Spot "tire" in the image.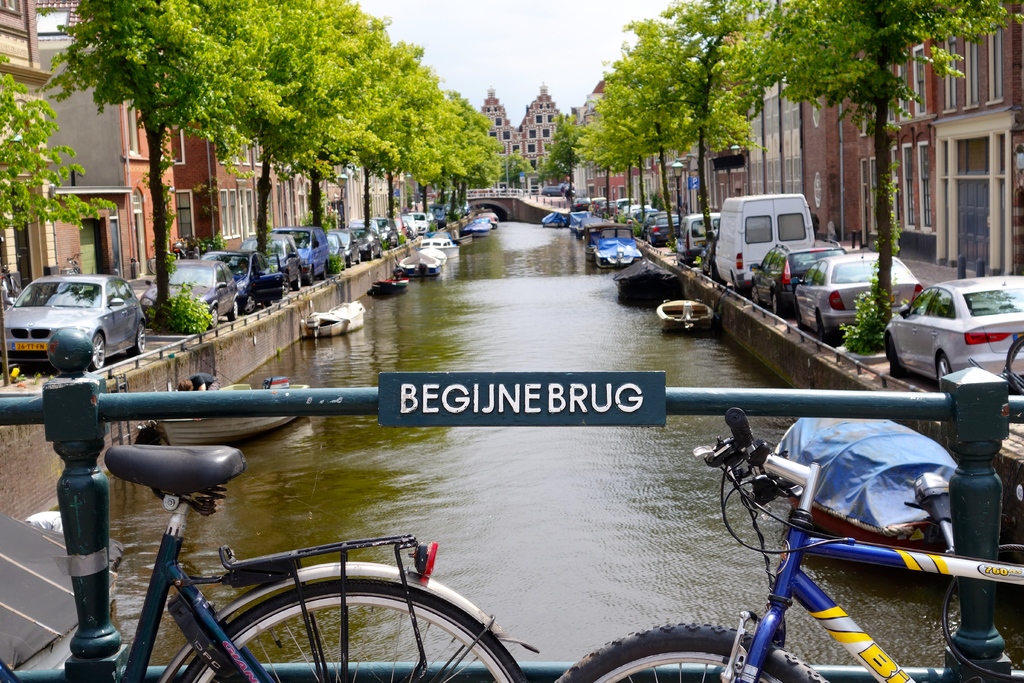
"tire" found at (x1=86, y1=331, x2=106, y2=374).
